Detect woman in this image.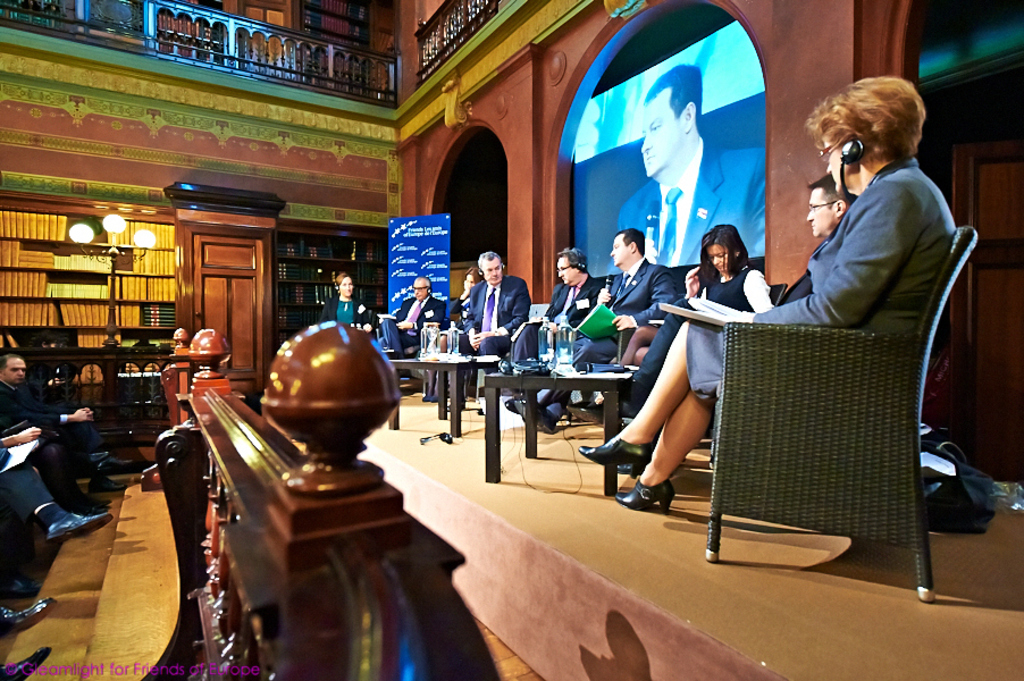
Detection: x1=577 y1=76 x2=958 y2=513.
